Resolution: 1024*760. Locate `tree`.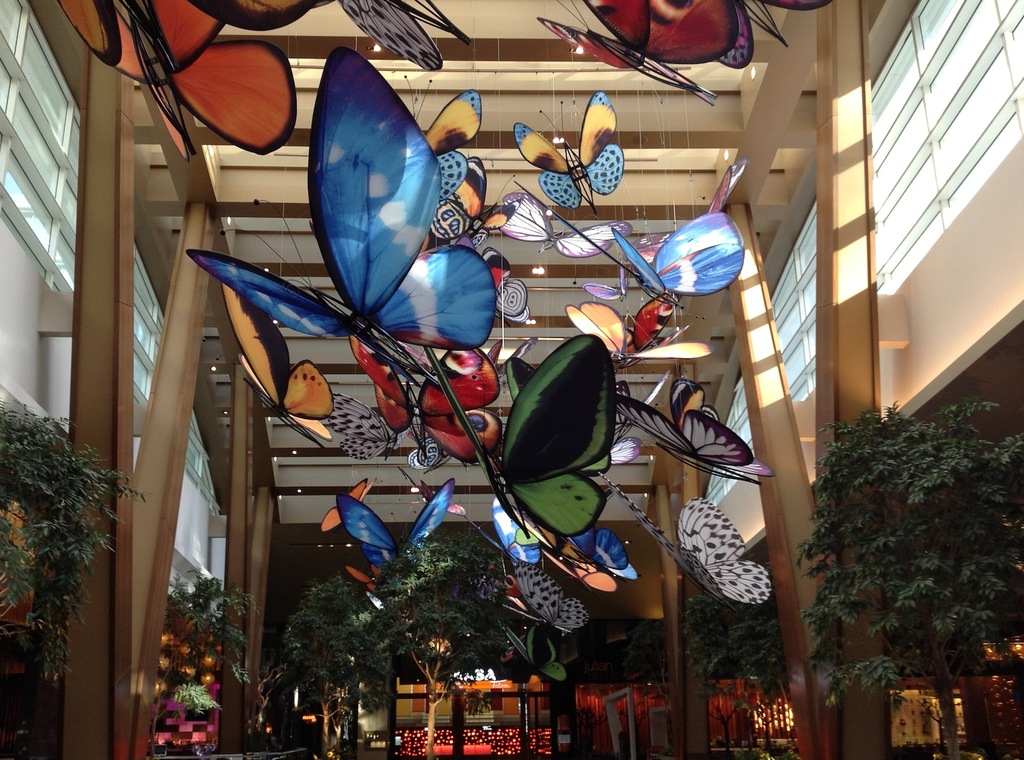
crop(690, 579, 787, 715).
